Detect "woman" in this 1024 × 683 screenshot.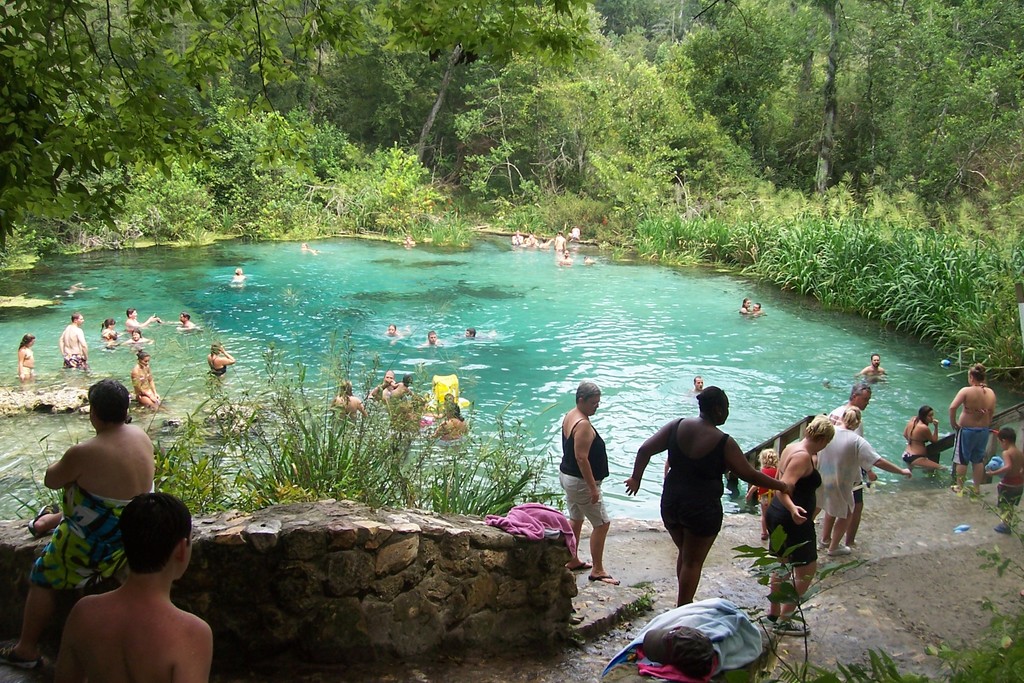
Detection: locate(131, 345, 169, 408).
